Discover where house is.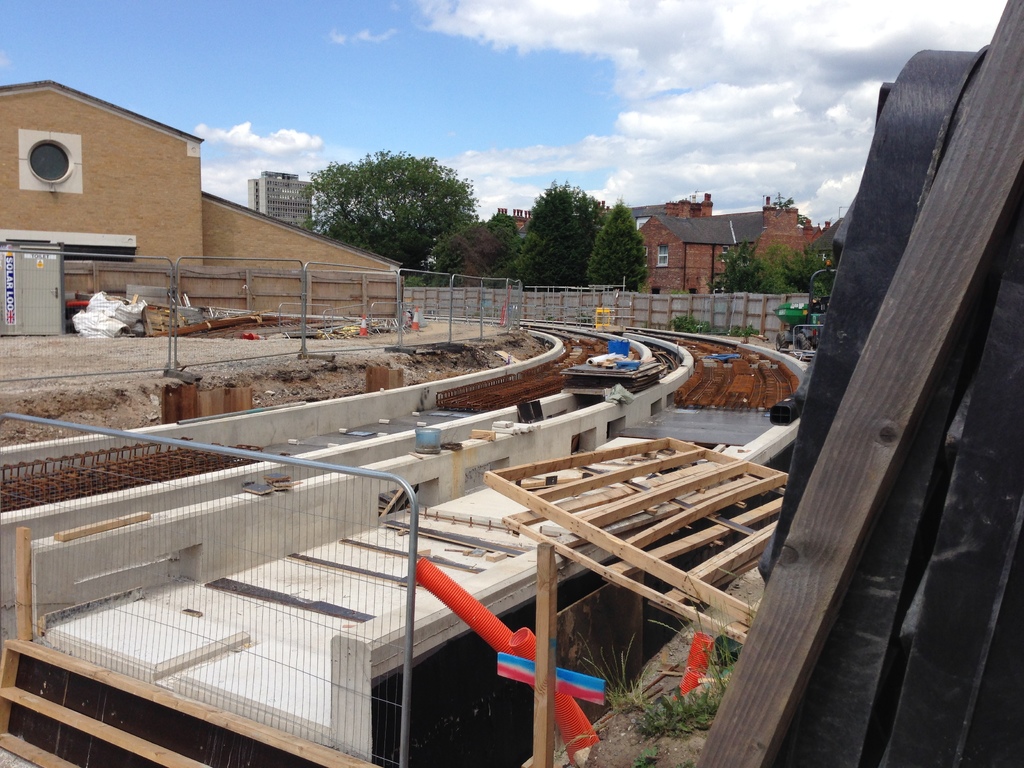
Discovered at 243,167,317,233.
